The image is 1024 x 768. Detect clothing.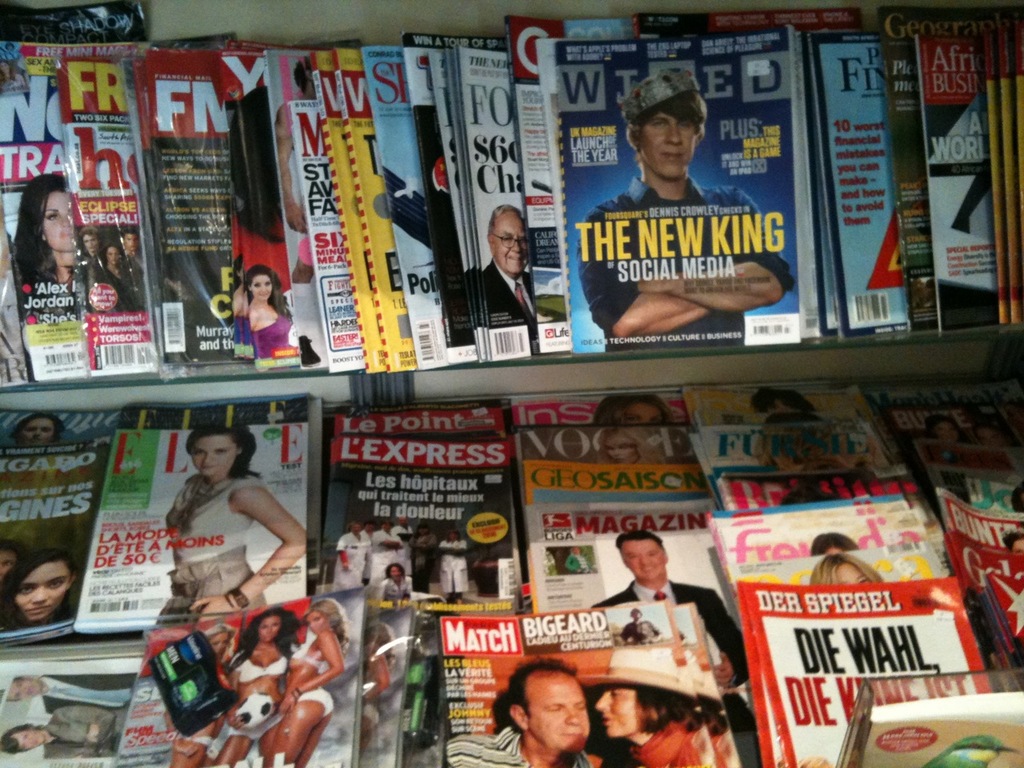
Detection: region(619, 619, 657, 645).
